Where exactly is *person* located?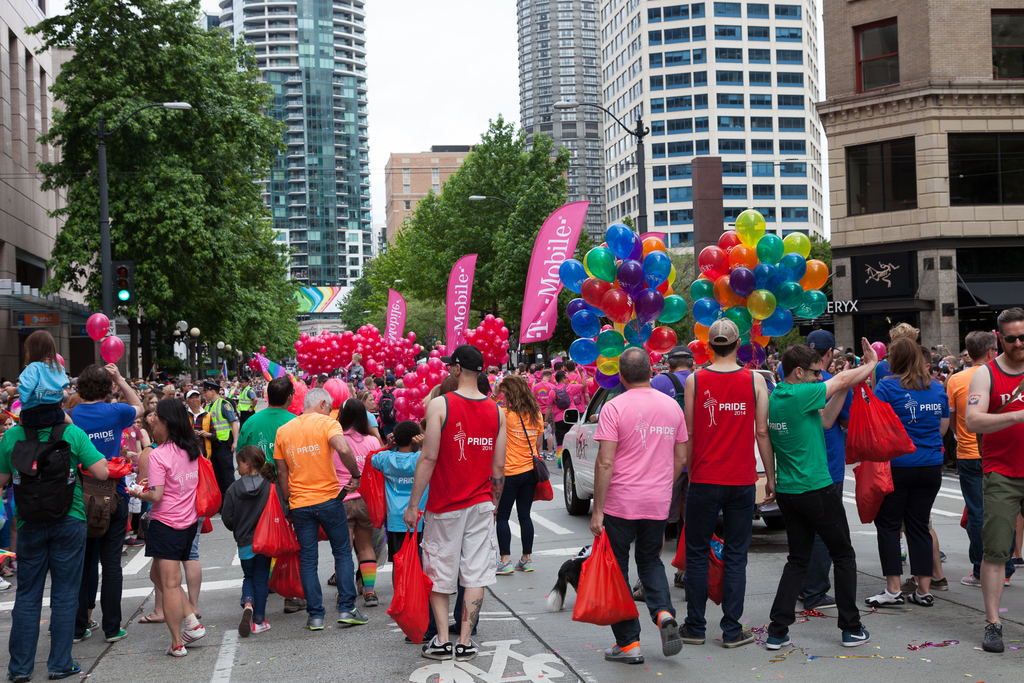
Its bounding box is [x1=671, y1=319, x2=771, y2=648].
